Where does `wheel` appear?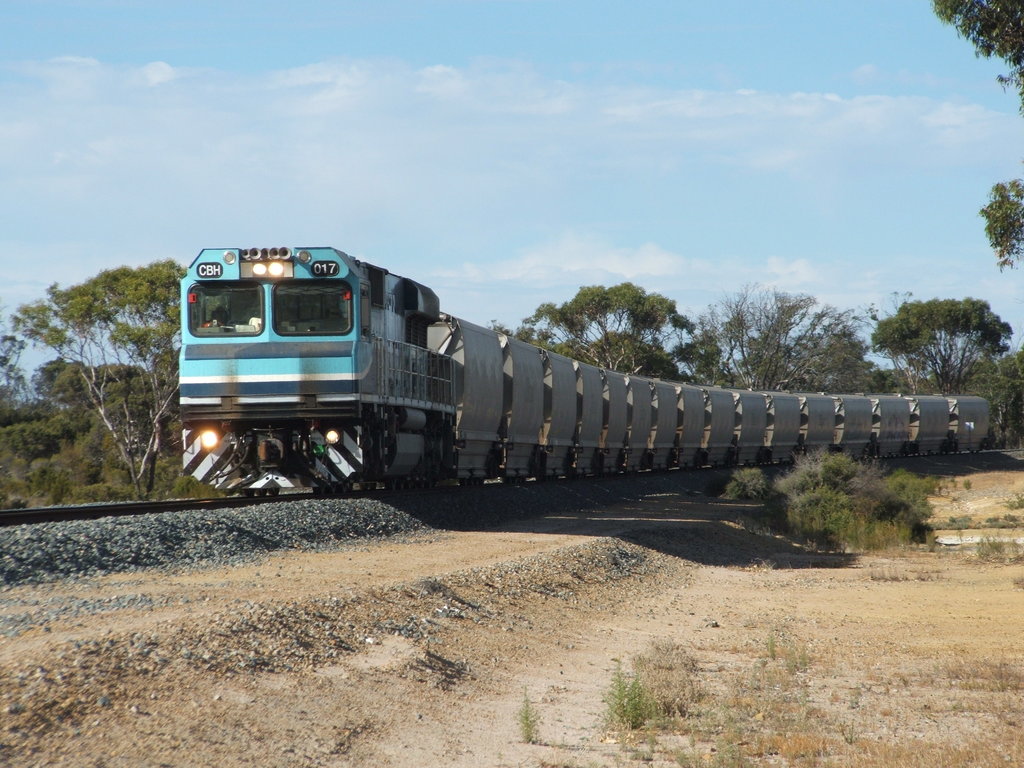
Appears at box=[258, 486, 267, 494].
